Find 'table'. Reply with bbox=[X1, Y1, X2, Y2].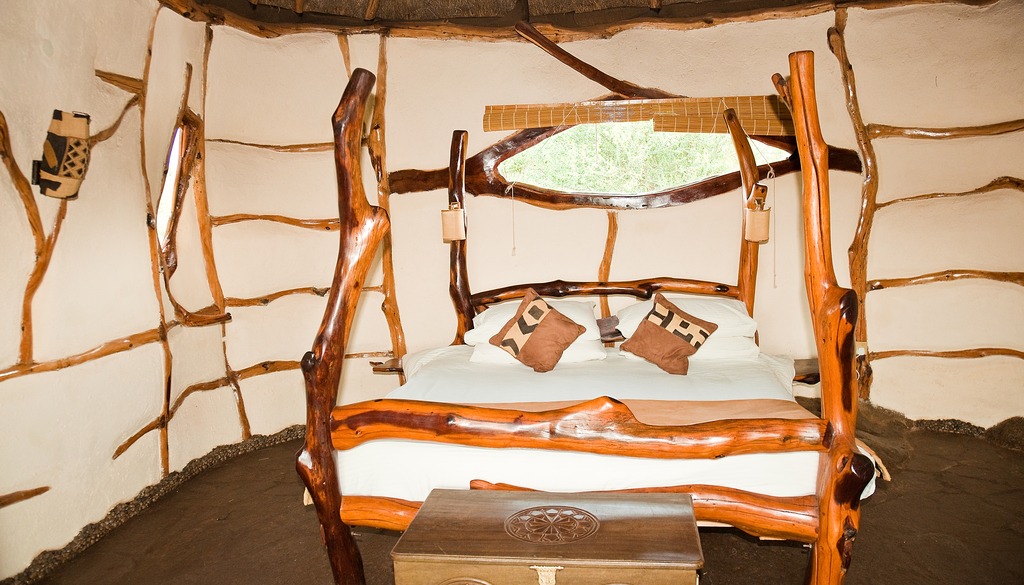
bbox=[396, 490, 703, 584].
